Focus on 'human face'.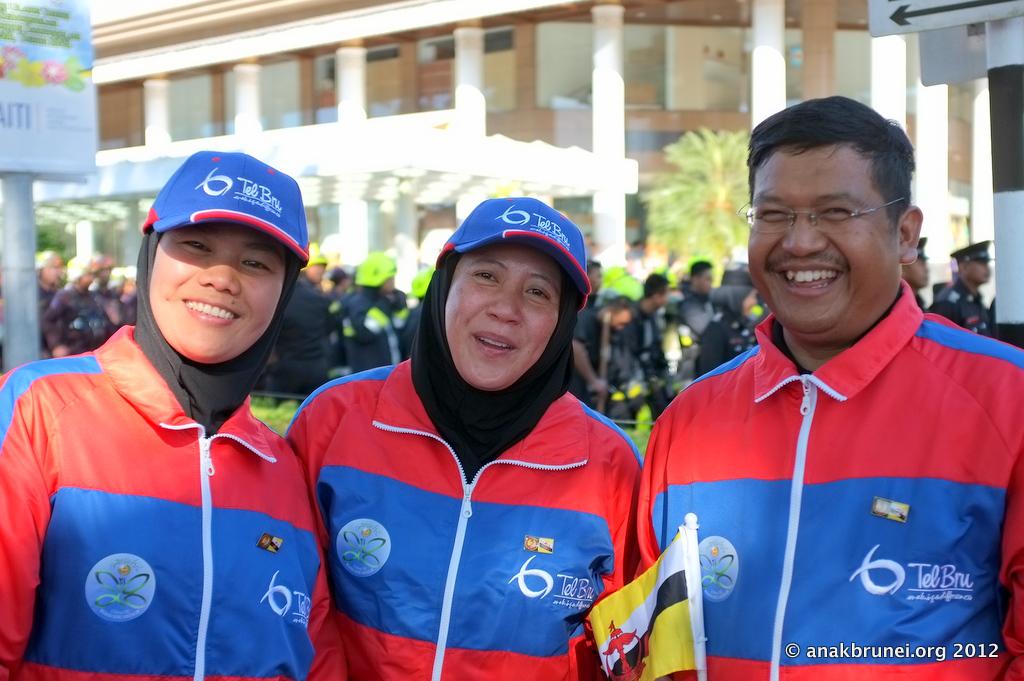
Focused at pyautogui.locateOnScreen(440, 245, 571, 392).
